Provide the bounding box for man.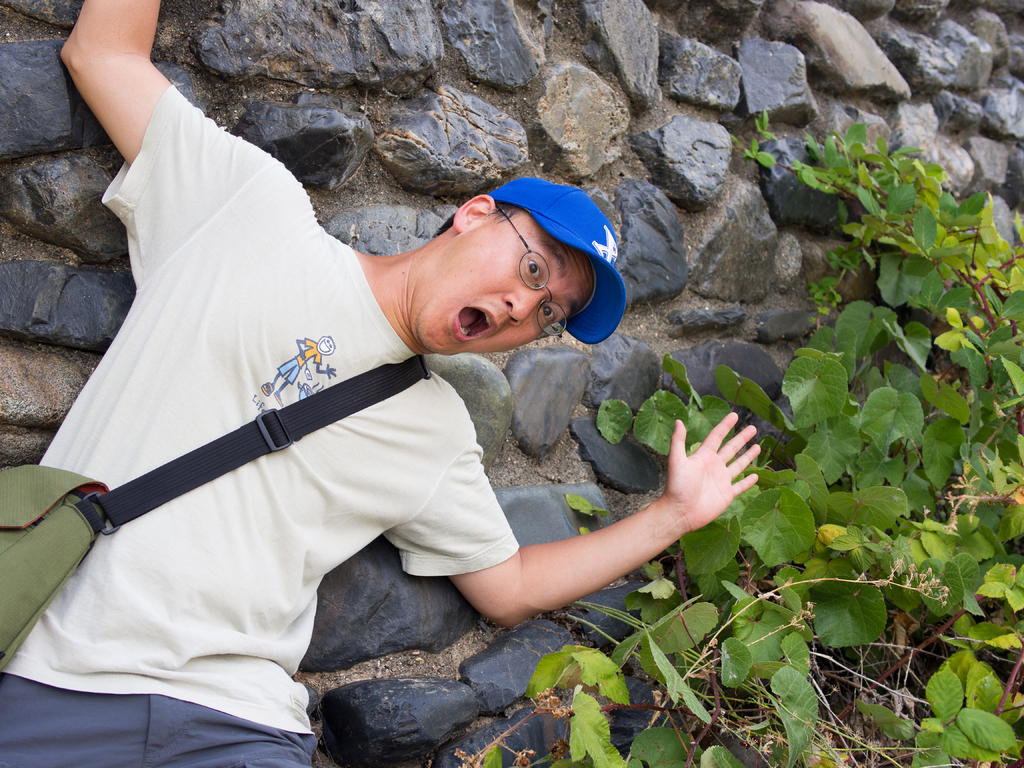
0:0:759:767.
